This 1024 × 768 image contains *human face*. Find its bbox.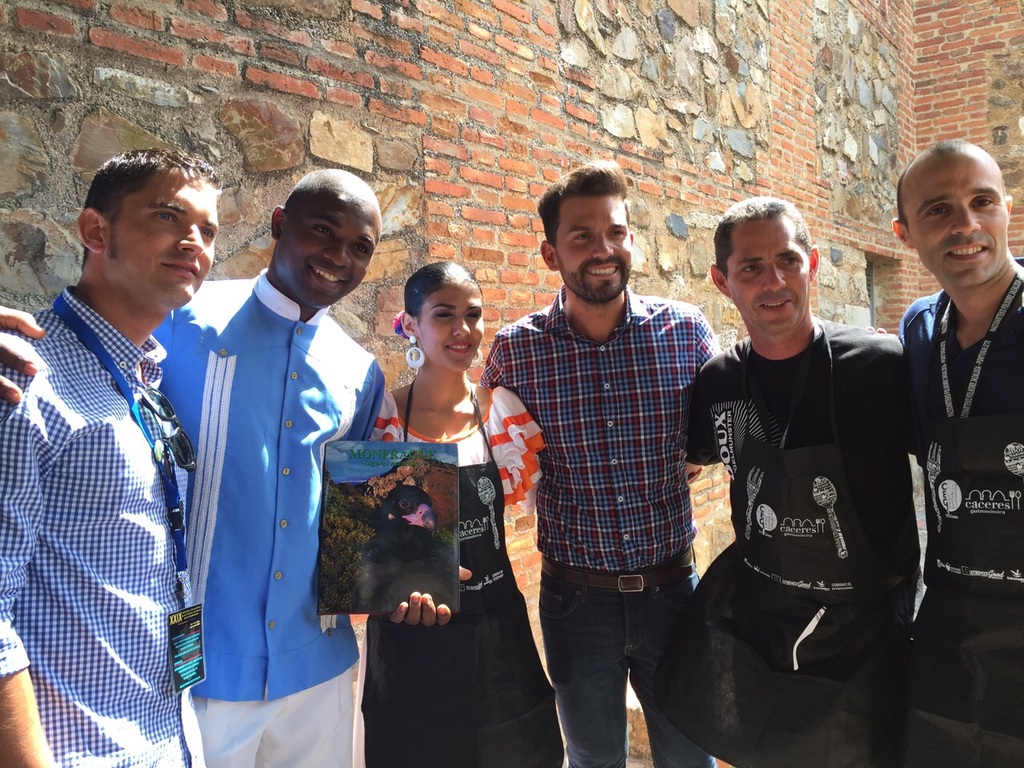
rect(278, 197, 386, 305).
